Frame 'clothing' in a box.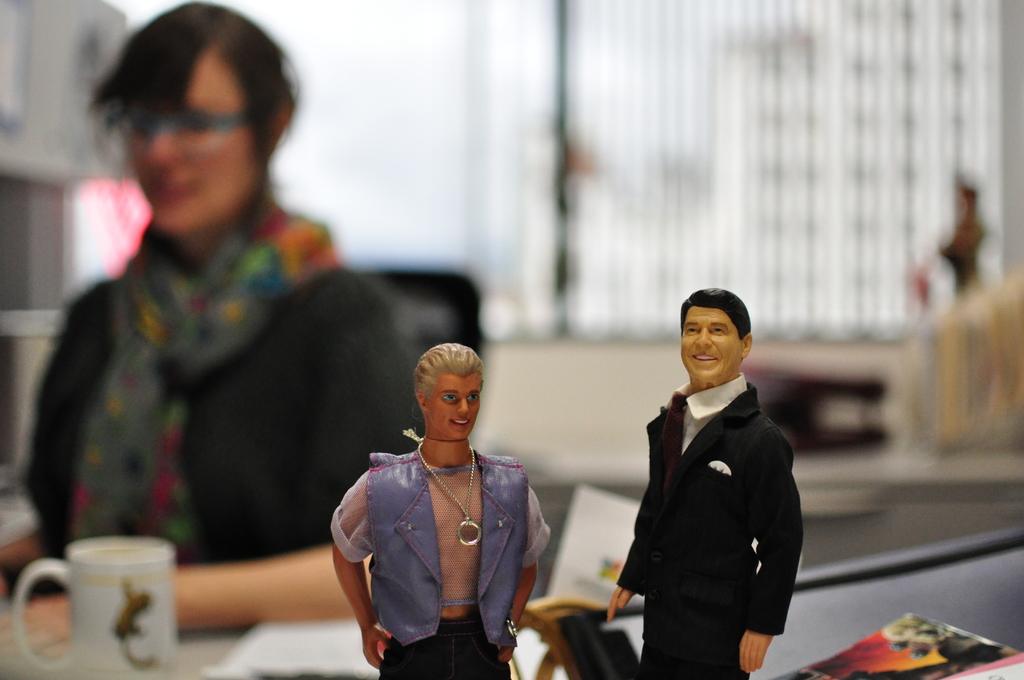
<region>20, 220, 420, 594</region>.
